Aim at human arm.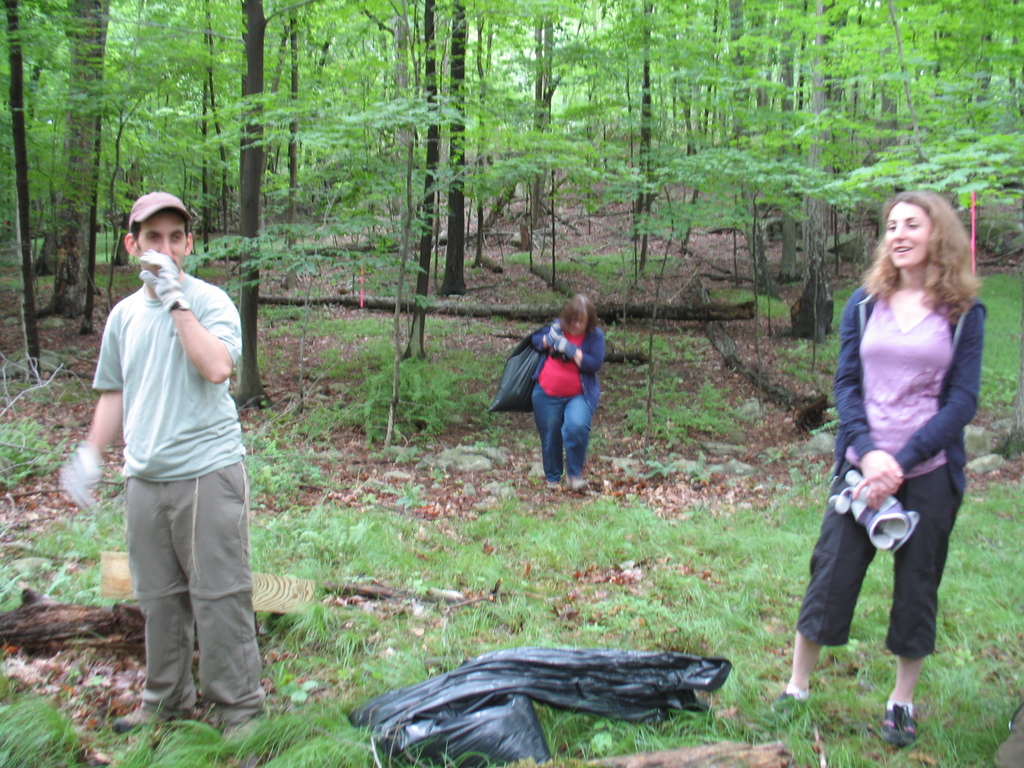
Aimed at region(824, 267, 913, 499).
